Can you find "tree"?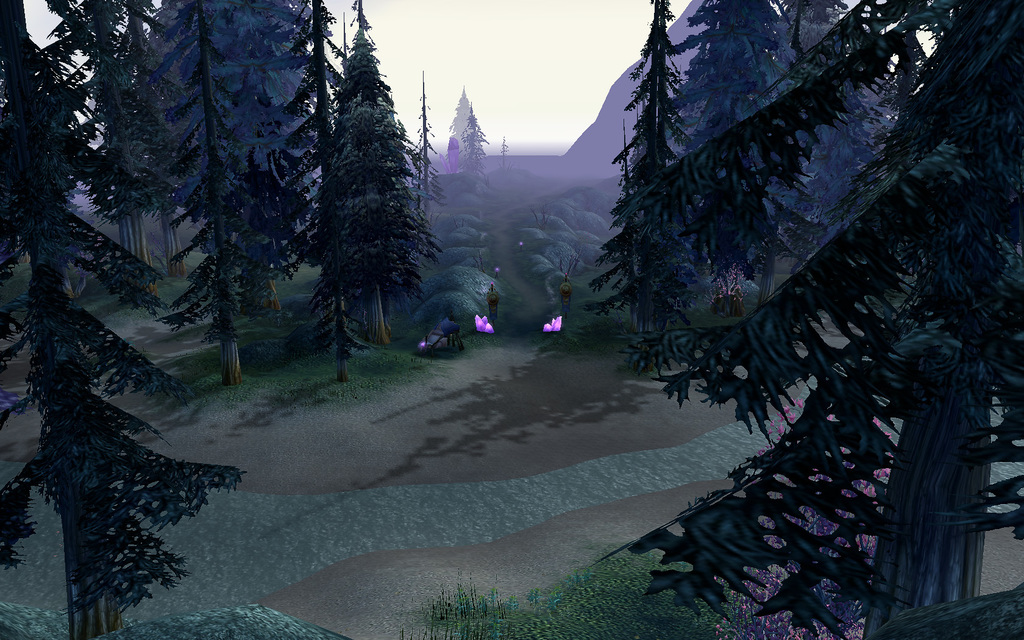
Yes, bounding box: <box>781,0,893,232</box>.
